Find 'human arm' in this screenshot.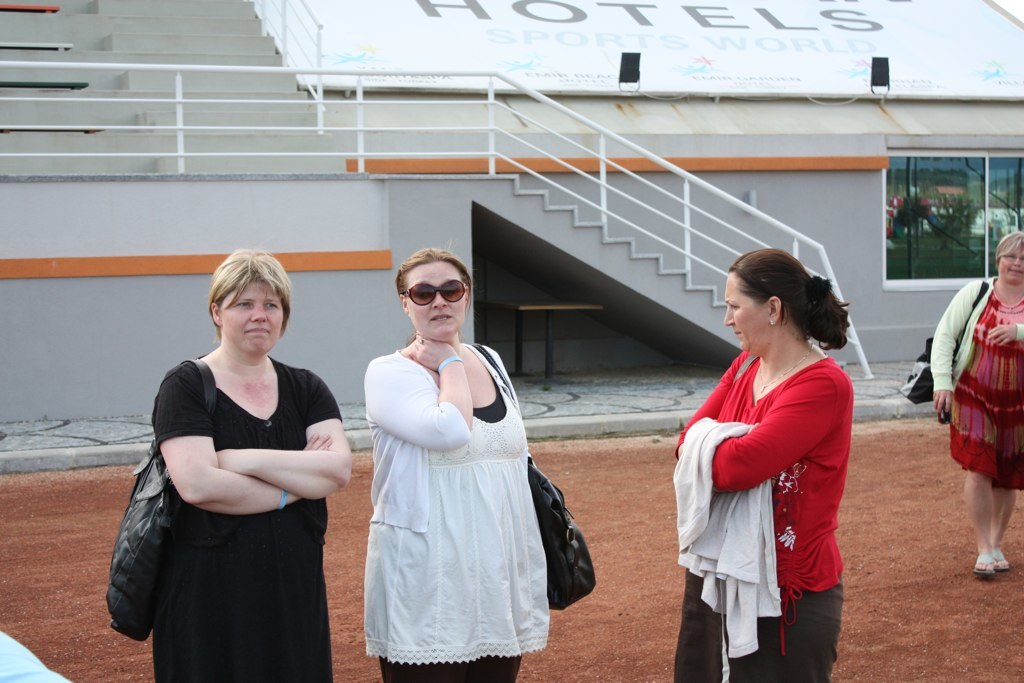
The bounding box for 'human arm' is <bbox>214, 377, 350, 506</bbox>.
